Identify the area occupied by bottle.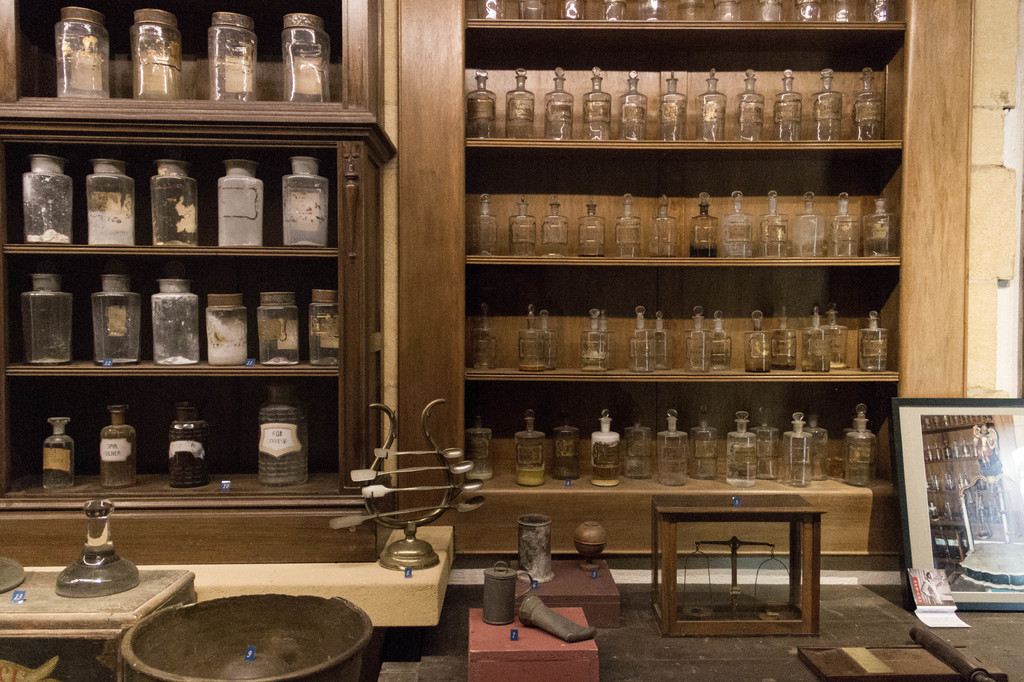
Area: bbox(800, 412, 826, 479).
